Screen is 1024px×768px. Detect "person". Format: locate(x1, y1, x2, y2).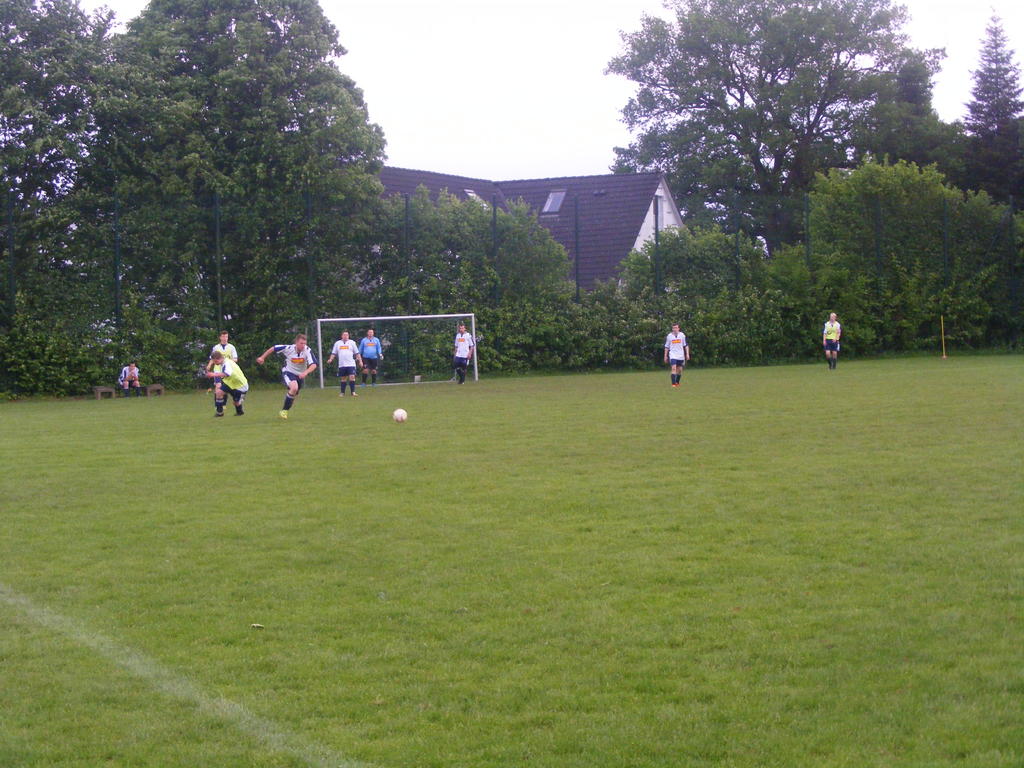
locate(360, 318, 383, 384).
